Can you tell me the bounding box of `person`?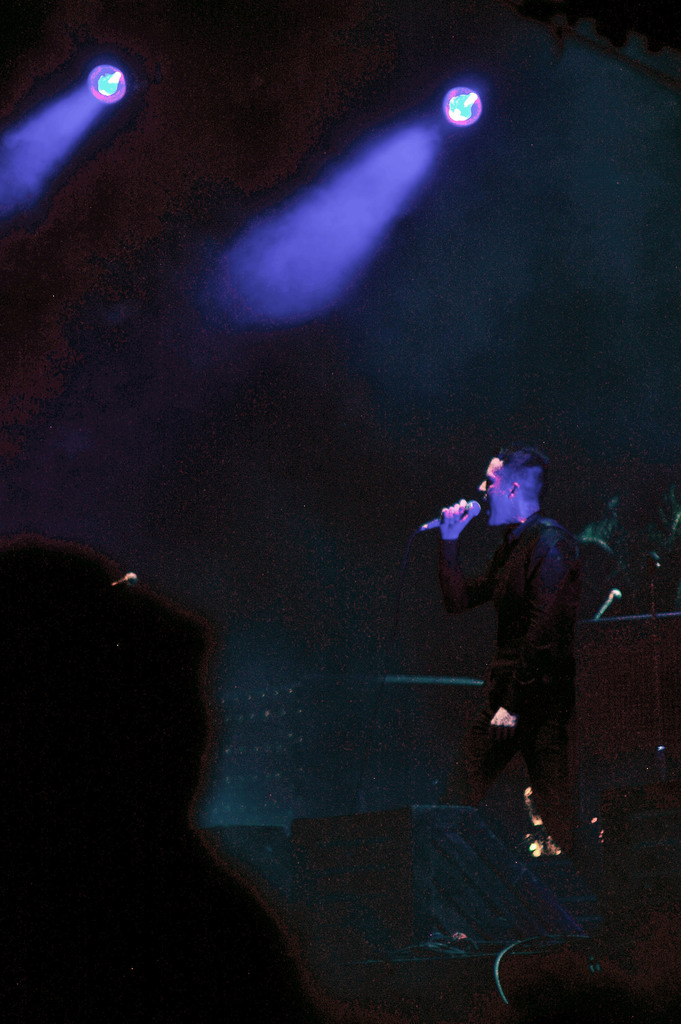
crop(430, 422, 603, 870).
